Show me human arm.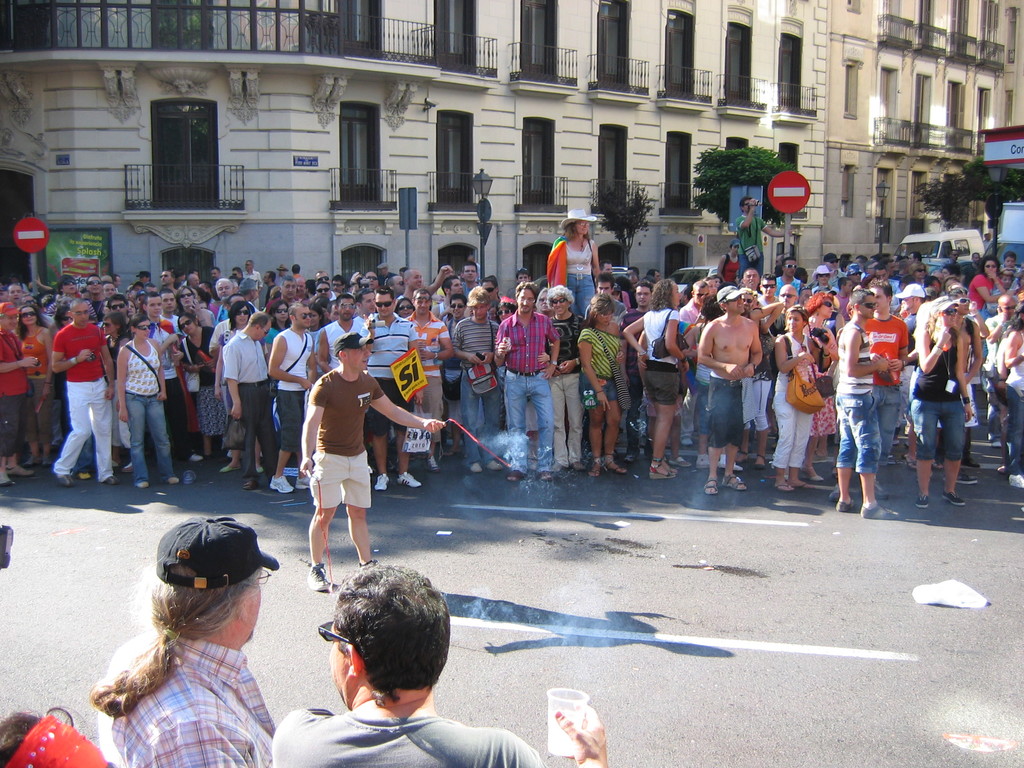
human arm is here: bbox(545, 234, 566, 288).
